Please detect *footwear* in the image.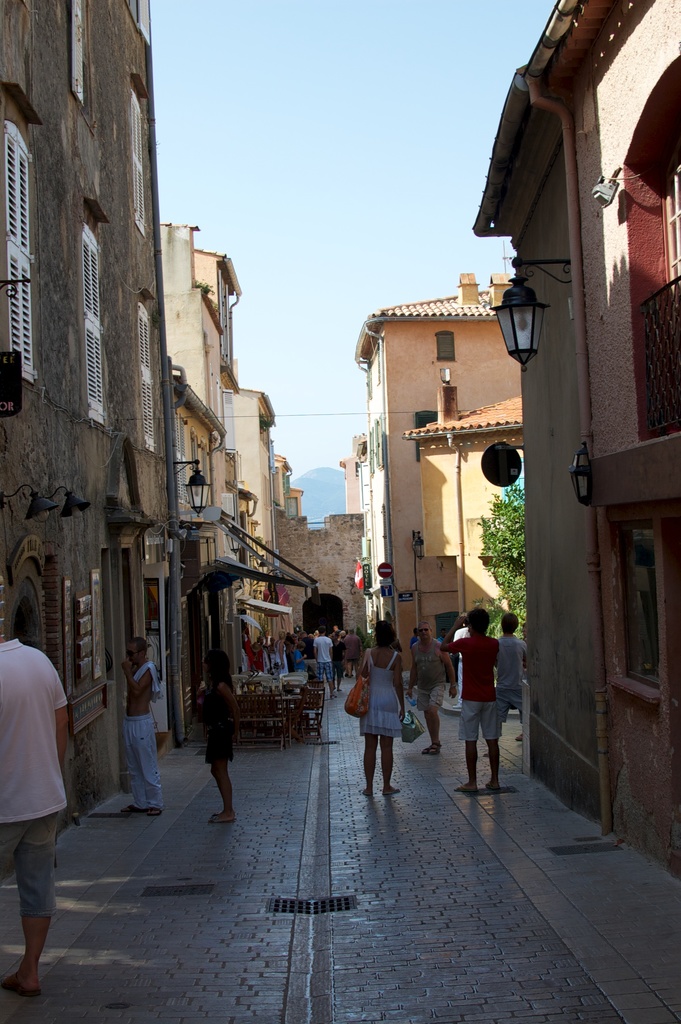
box=[382, 786, 404, 792].
